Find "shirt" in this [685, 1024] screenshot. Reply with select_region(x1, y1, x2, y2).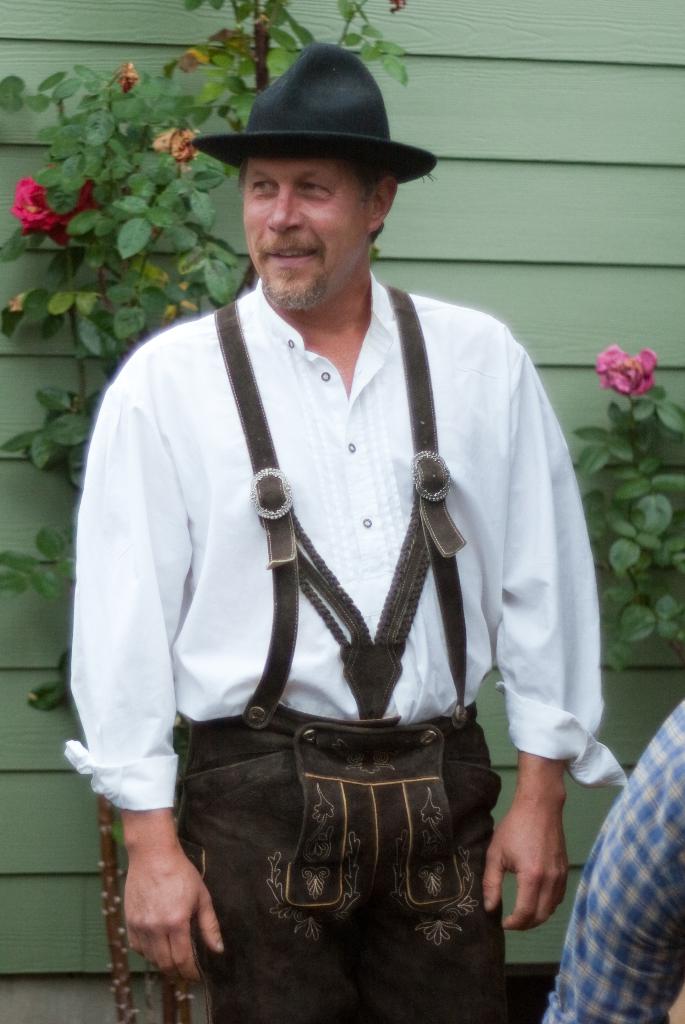
select_region(61, 273, 631, 817).
